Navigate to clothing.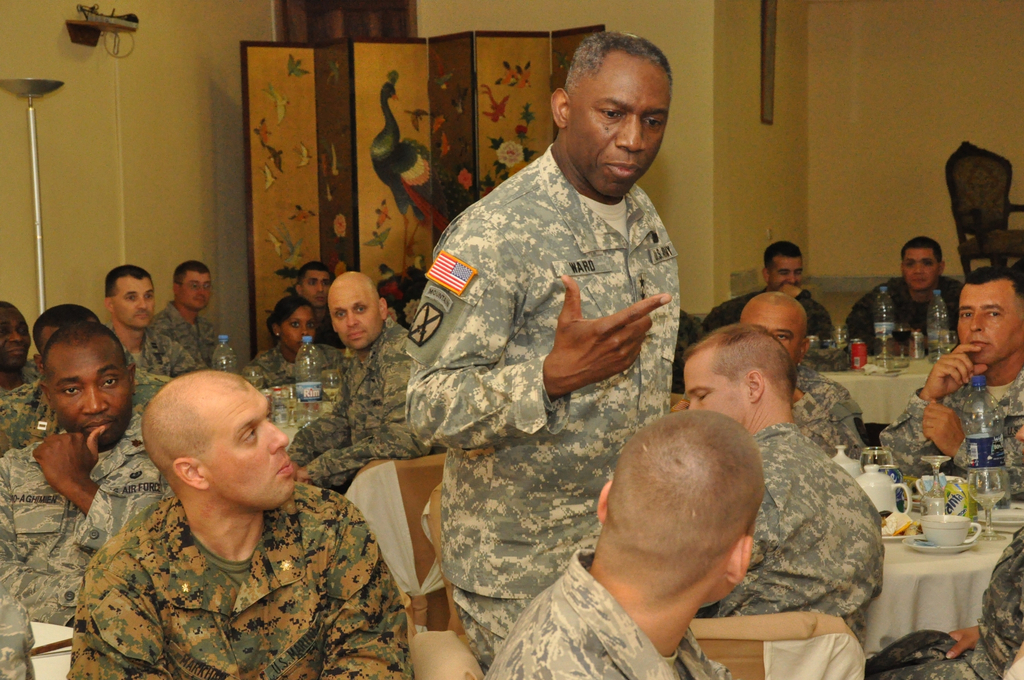
Navigation target: l=395, t=139, r=684, b=676.
